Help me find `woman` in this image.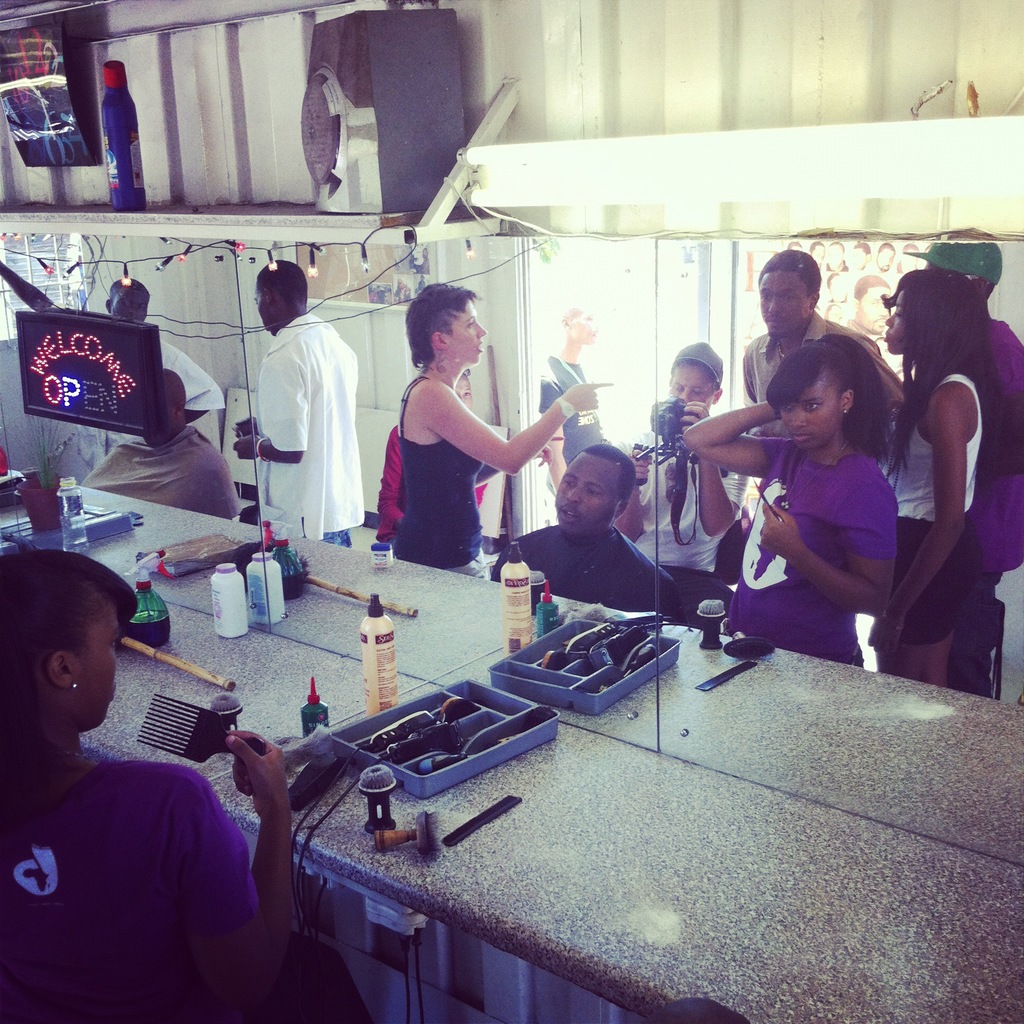
Found it: box=[399, 285, 605, 572].
